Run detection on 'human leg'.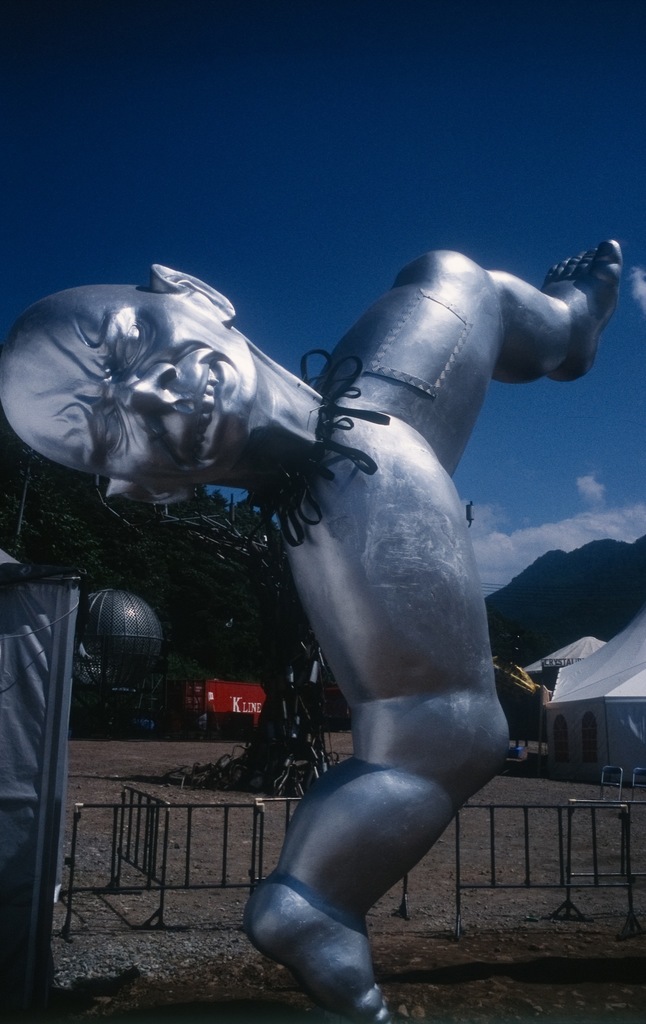
Result: 320, 239, 623, 472.
